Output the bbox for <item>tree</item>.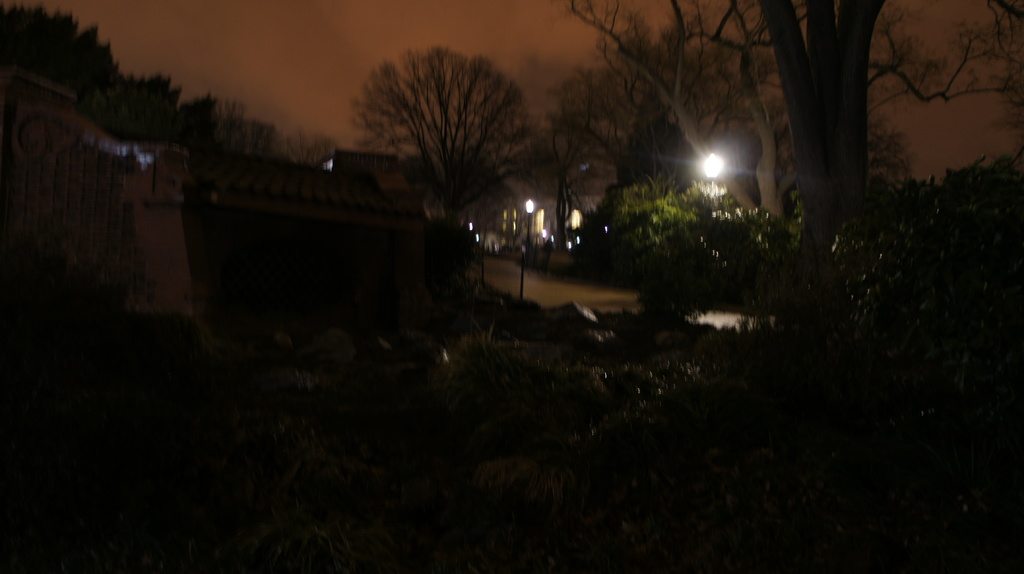
(left=746, top=0, right=1023, bottom=122).
